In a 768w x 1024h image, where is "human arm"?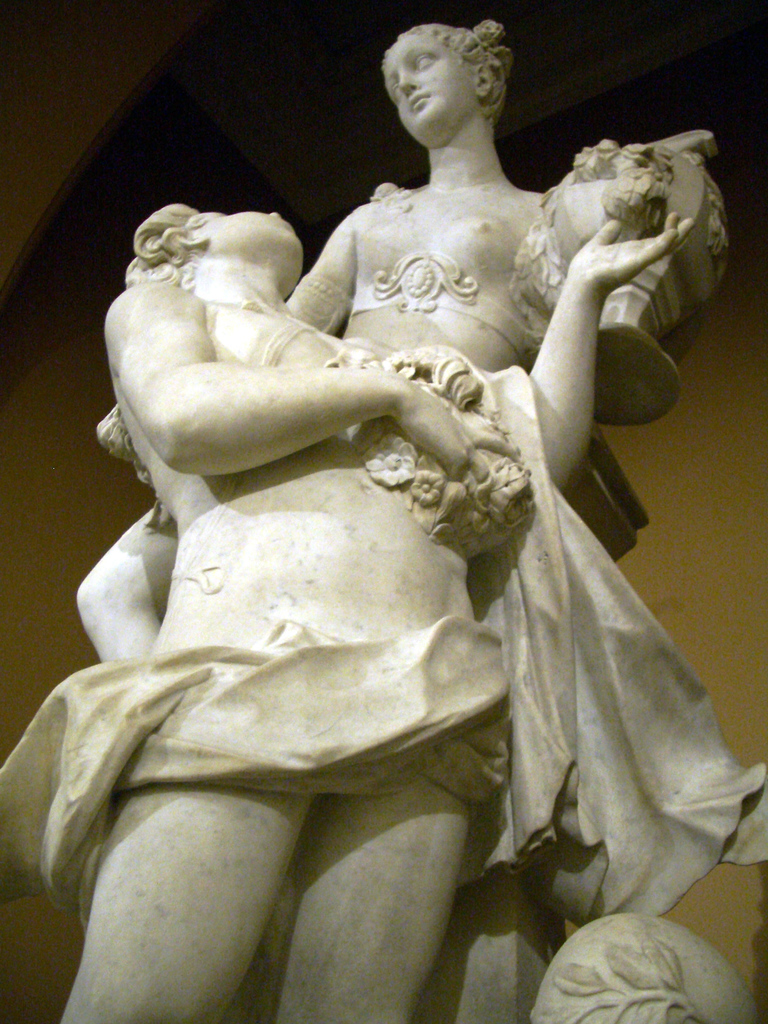
97 204 377 484.
